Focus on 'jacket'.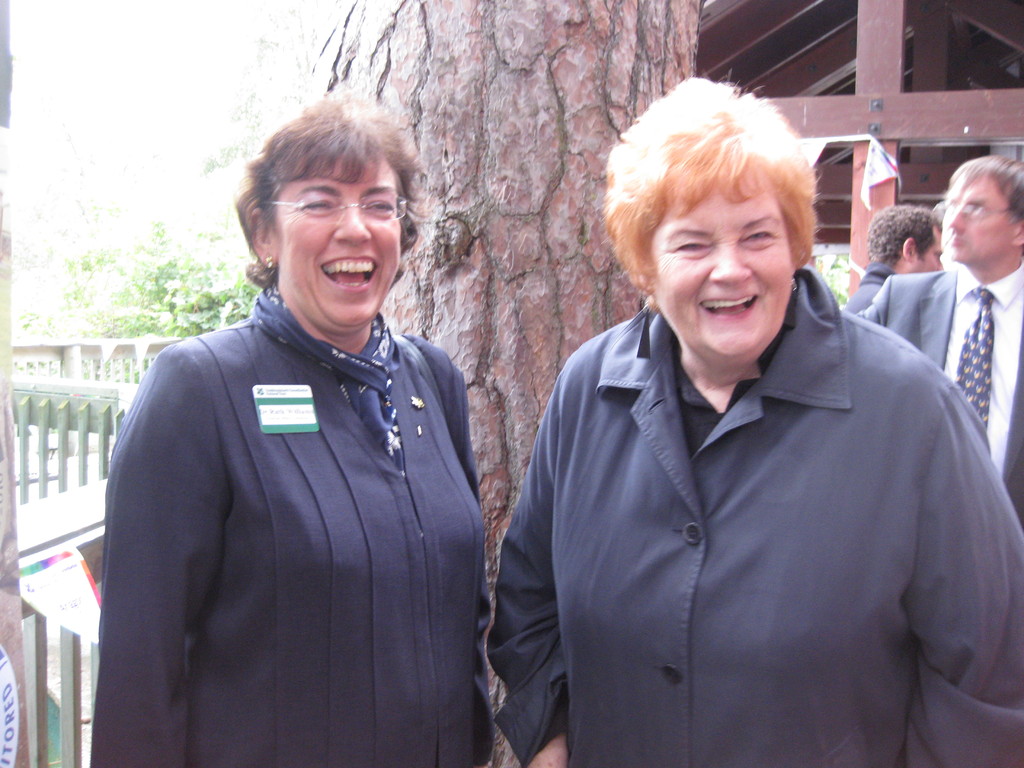
Focused at <region>96, 308, 495, 767</region>.
